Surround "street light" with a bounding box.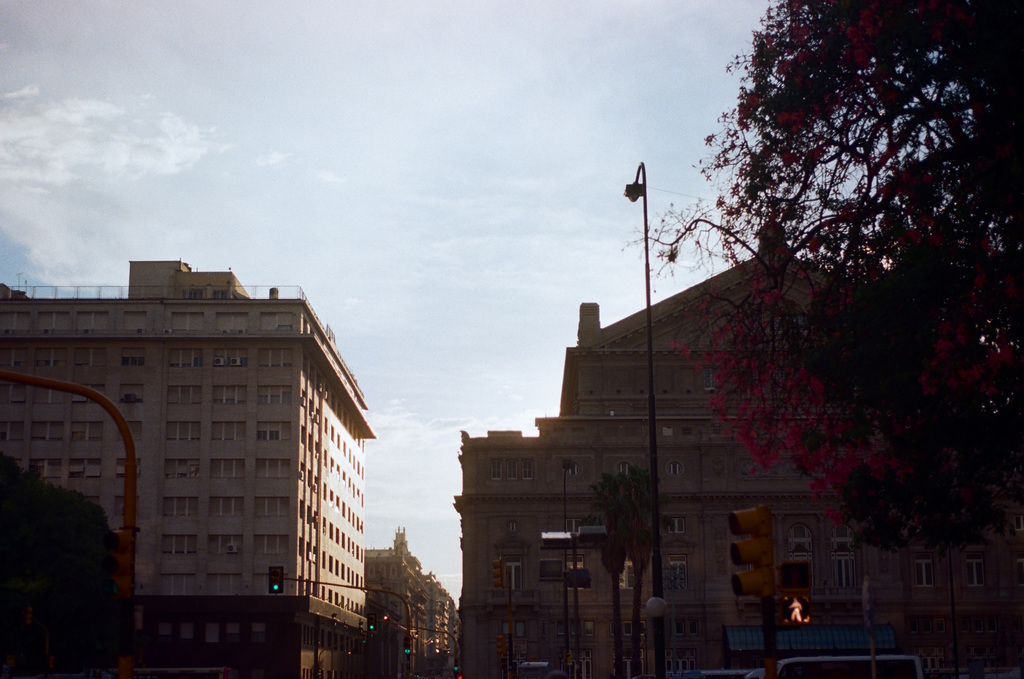
x1=561, y1=458, x2=580, y2=678.
